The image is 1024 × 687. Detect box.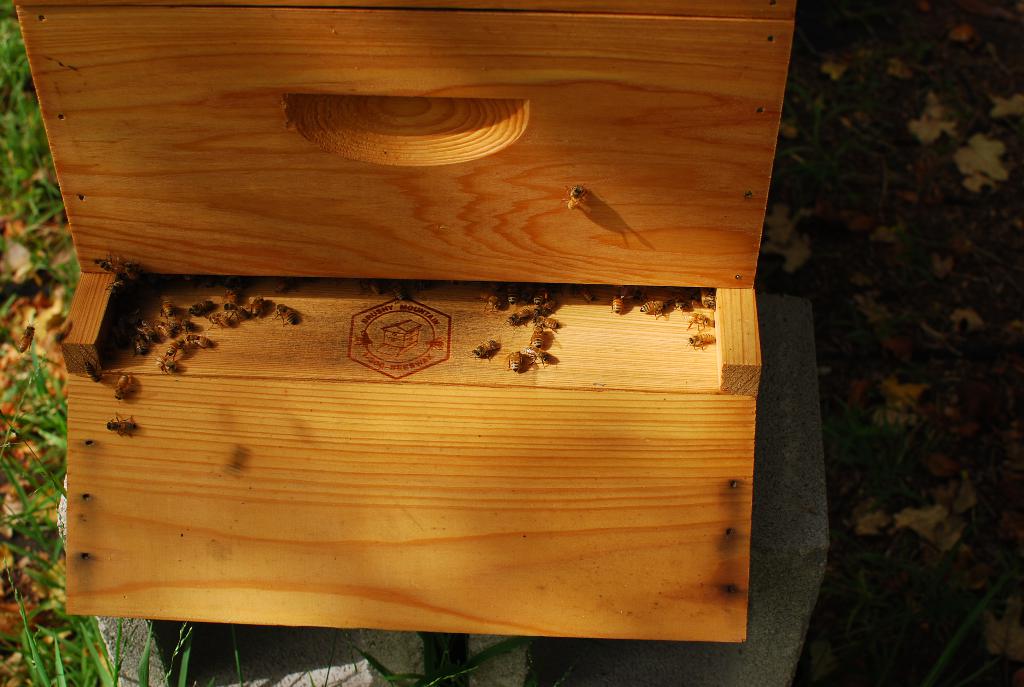
Detection: <box>20,0,781,644</box>.
